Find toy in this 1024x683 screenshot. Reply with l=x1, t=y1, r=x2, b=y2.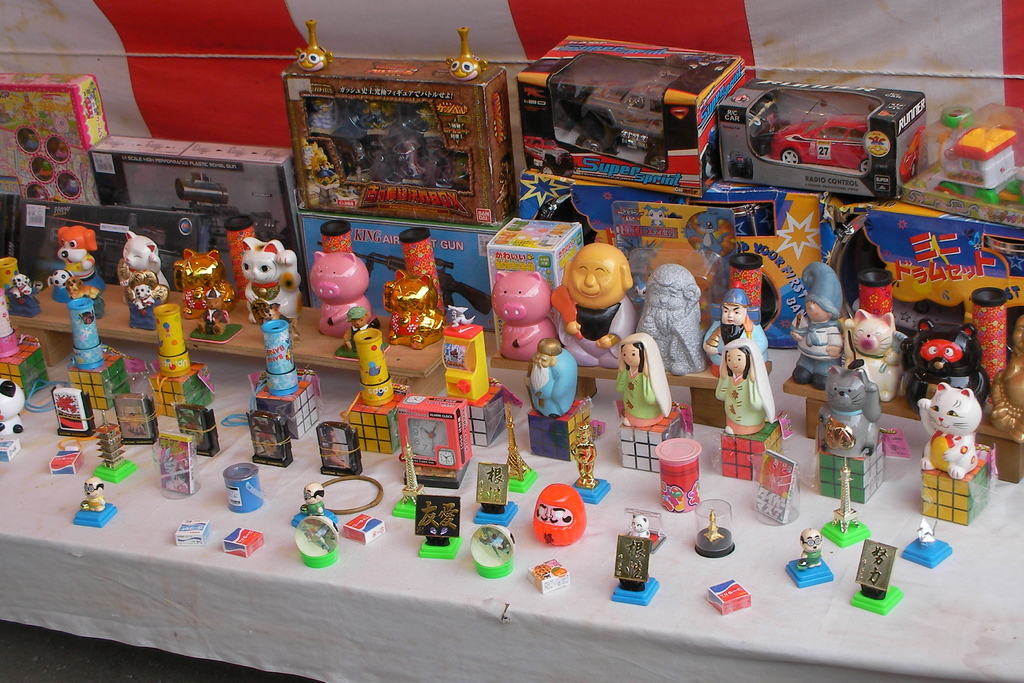
l=291, t=481, r=339, b=531.
